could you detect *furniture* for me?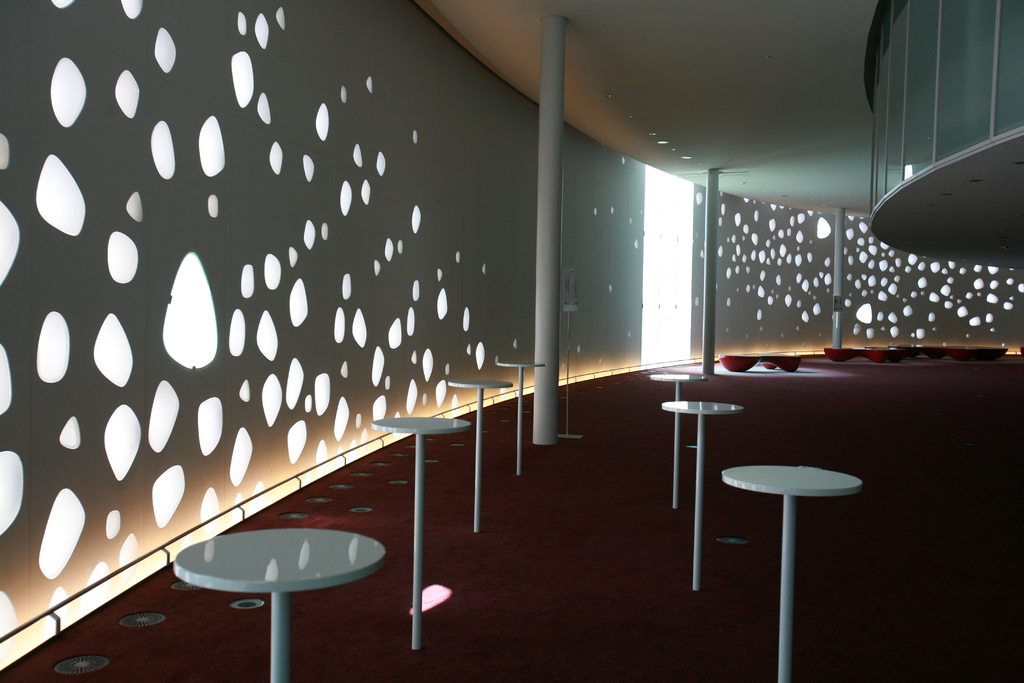
Detection result: x1=726, y1=465, x2=864, y2=682.
